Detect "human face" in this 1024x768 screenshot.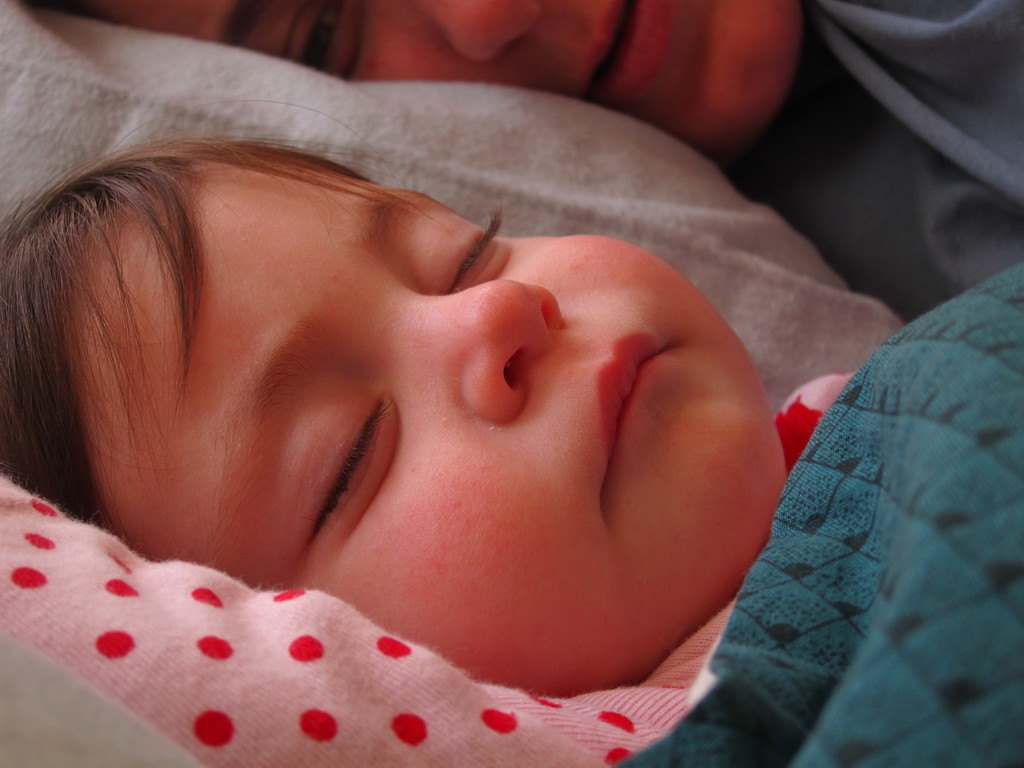
Detection: box=[90, 161, 782, 682].
